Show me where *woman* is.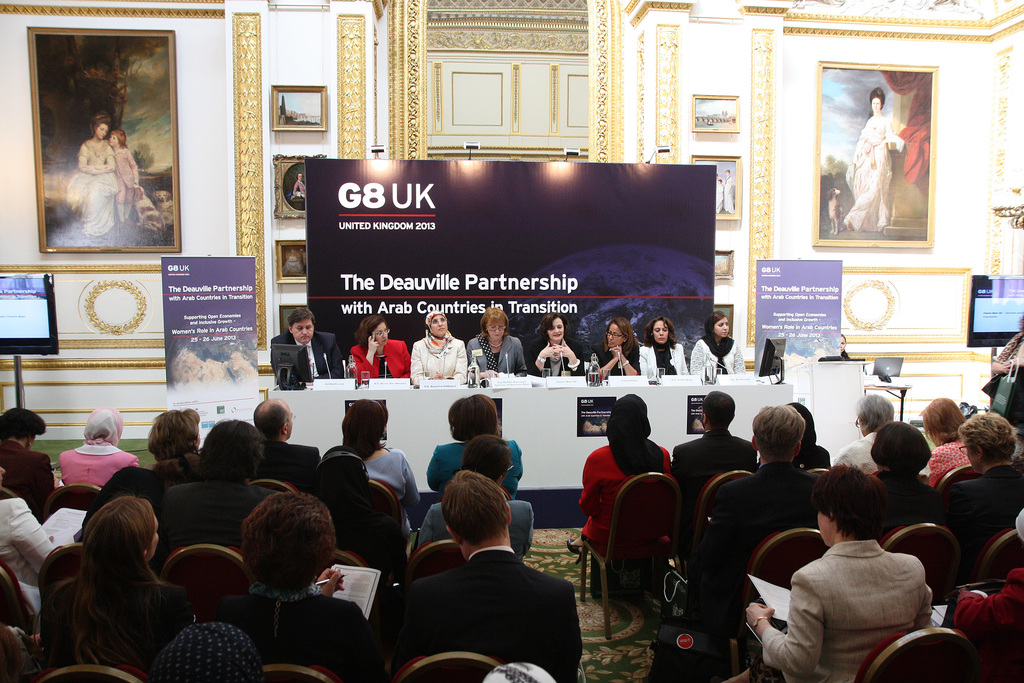
*woman* is at {"left": 0, "top": 404, "right": 54, "bottom": 514}.
